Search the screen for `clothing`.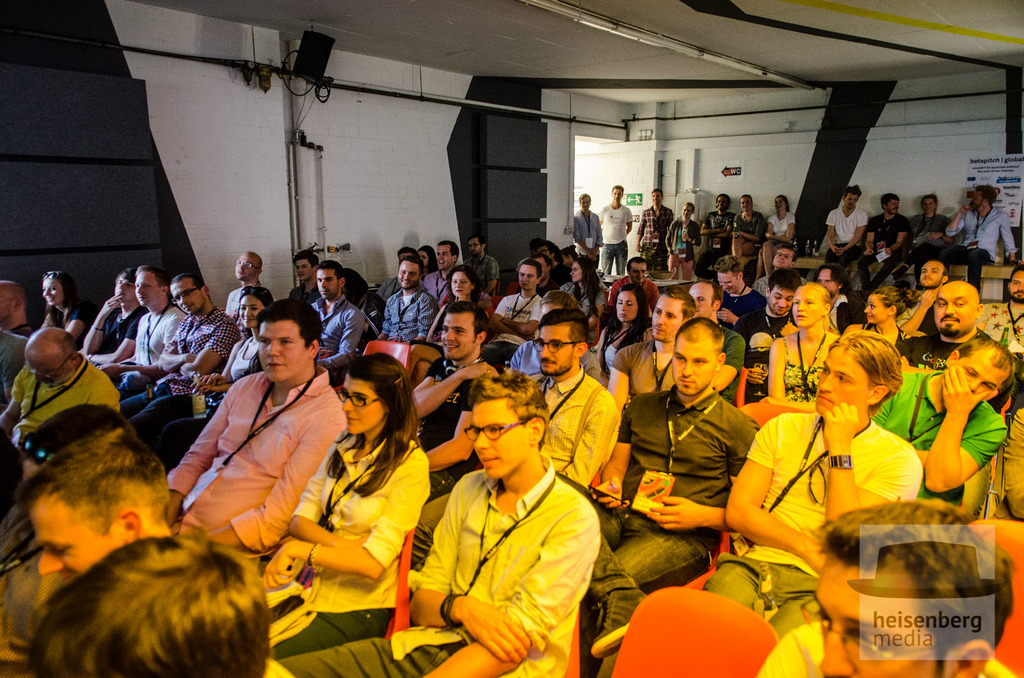
Found at [x1=560, y1=276, x2=611, y2=324].
